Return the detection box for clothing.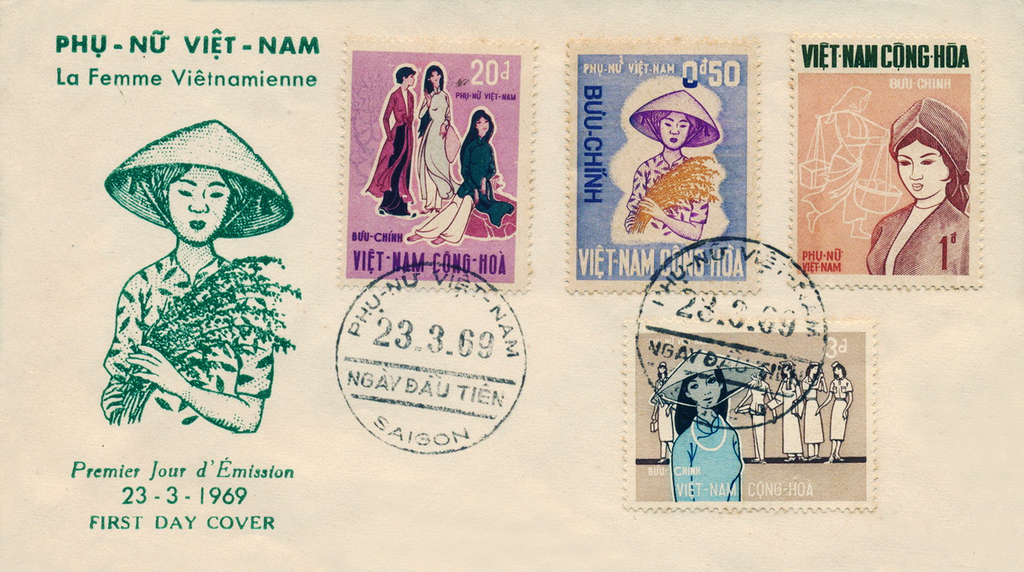
<bbox>828, 376, 852, 441</bbox>.
